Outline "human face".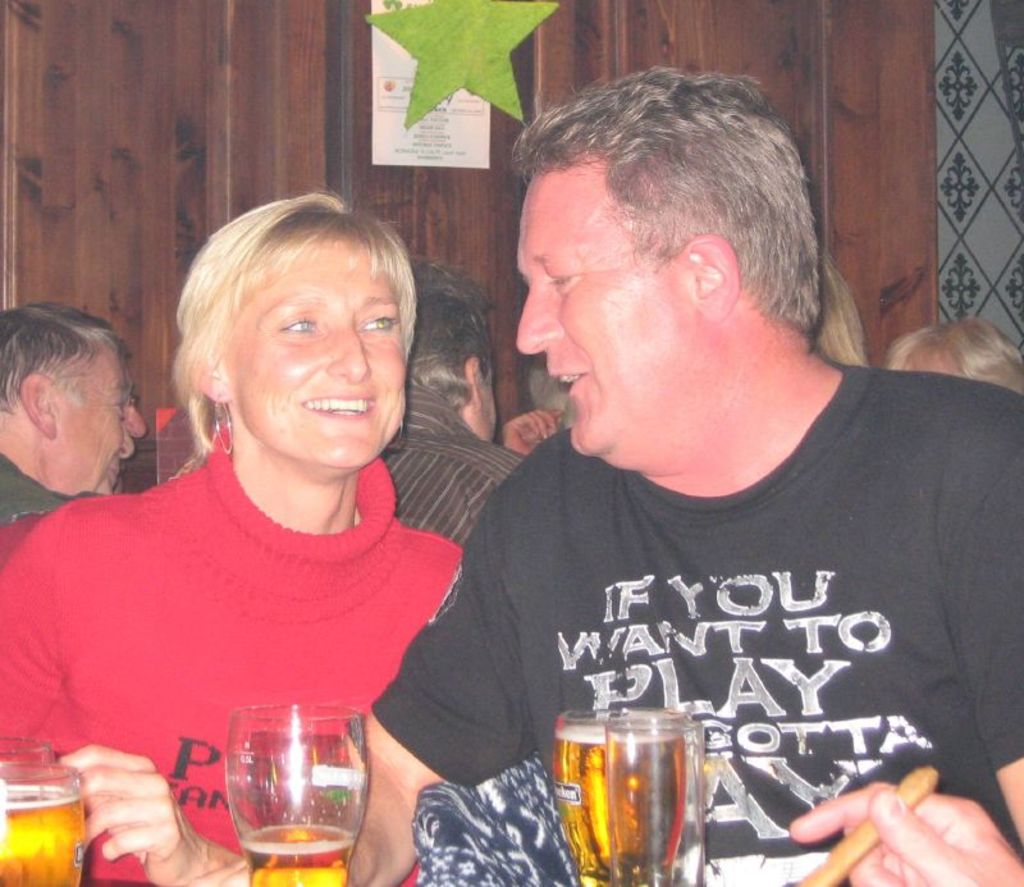
Outline: bbox=[520, 163, 686, 463].
